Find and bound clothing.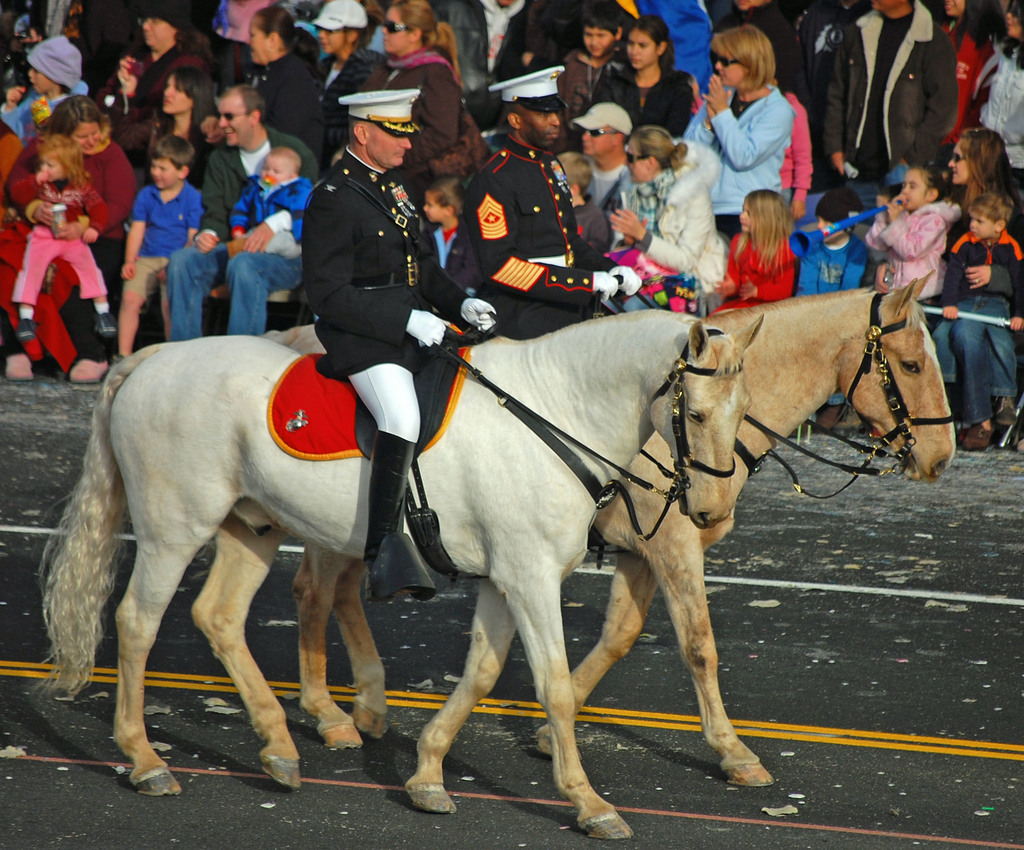
Bound: 160,117,331,332.
